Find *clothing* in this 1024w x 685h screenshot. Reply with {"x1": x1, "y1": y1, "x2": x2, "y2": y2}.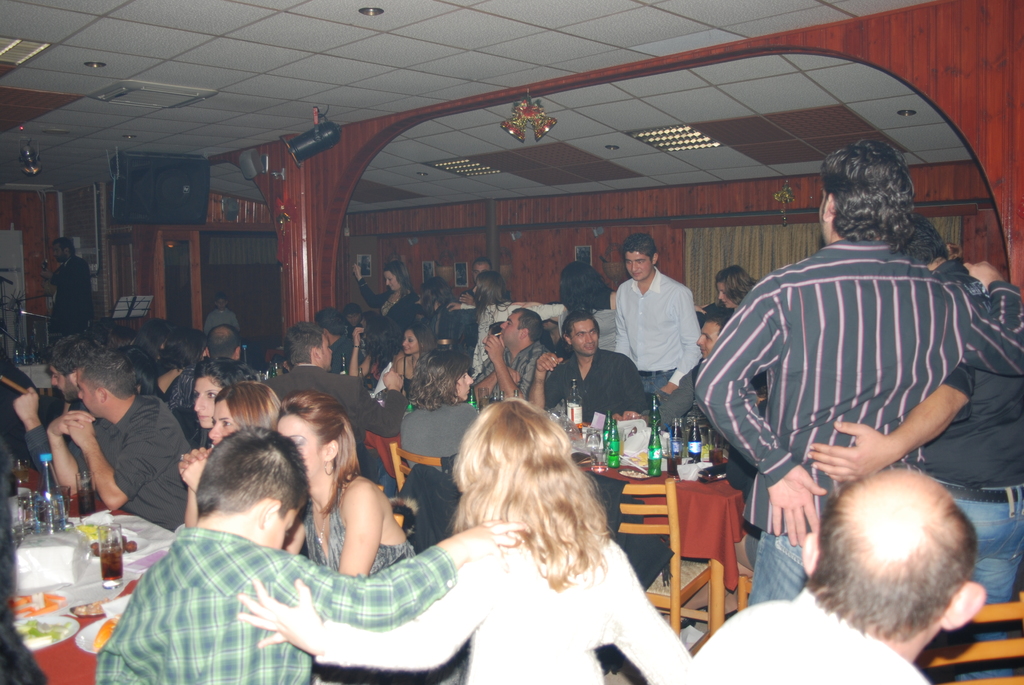
{"x1": 95, "y1": 518, "x2": 454, "y2": 684}.
